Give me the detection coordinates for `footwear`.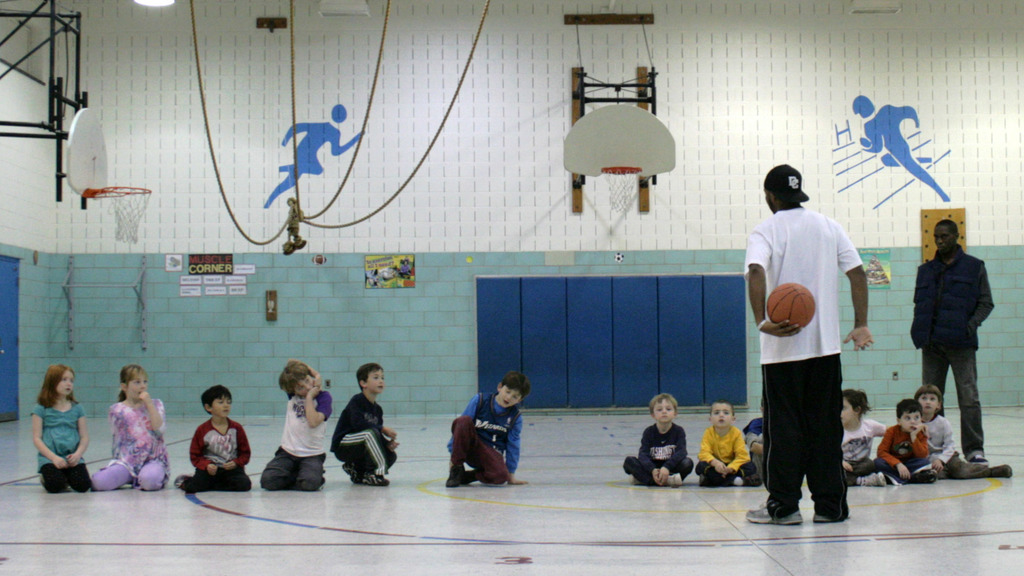
631/477/652/487.
